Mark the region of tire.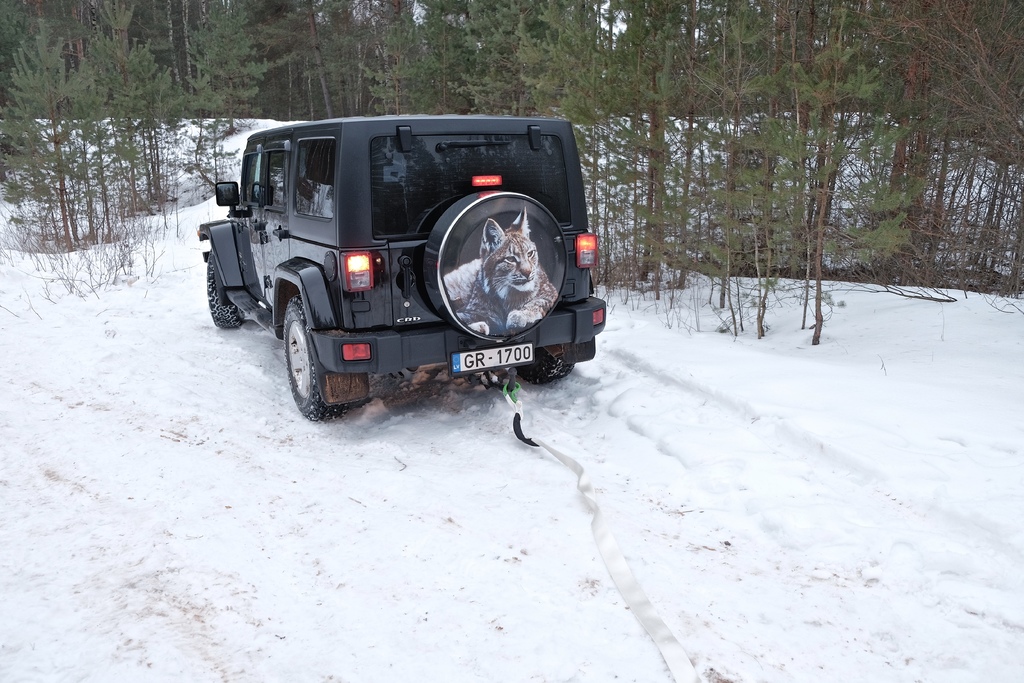
Region: detection(207, 242, 248, 330).
